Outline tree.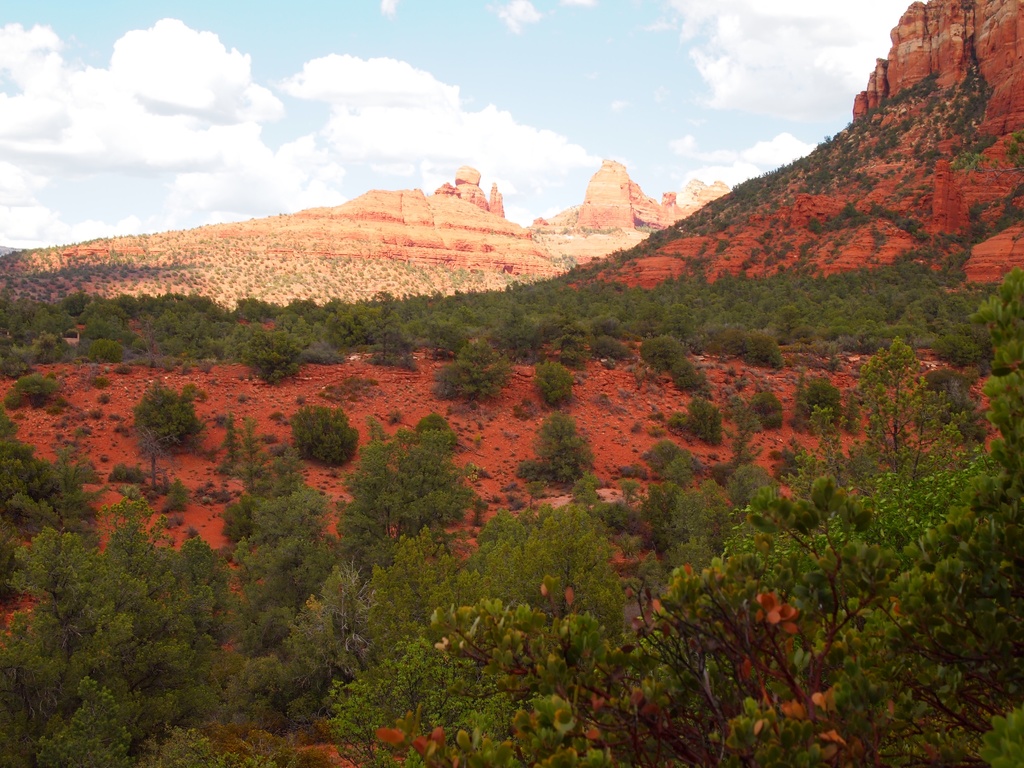
Outline: BBox(797, 378, 839, 431).
